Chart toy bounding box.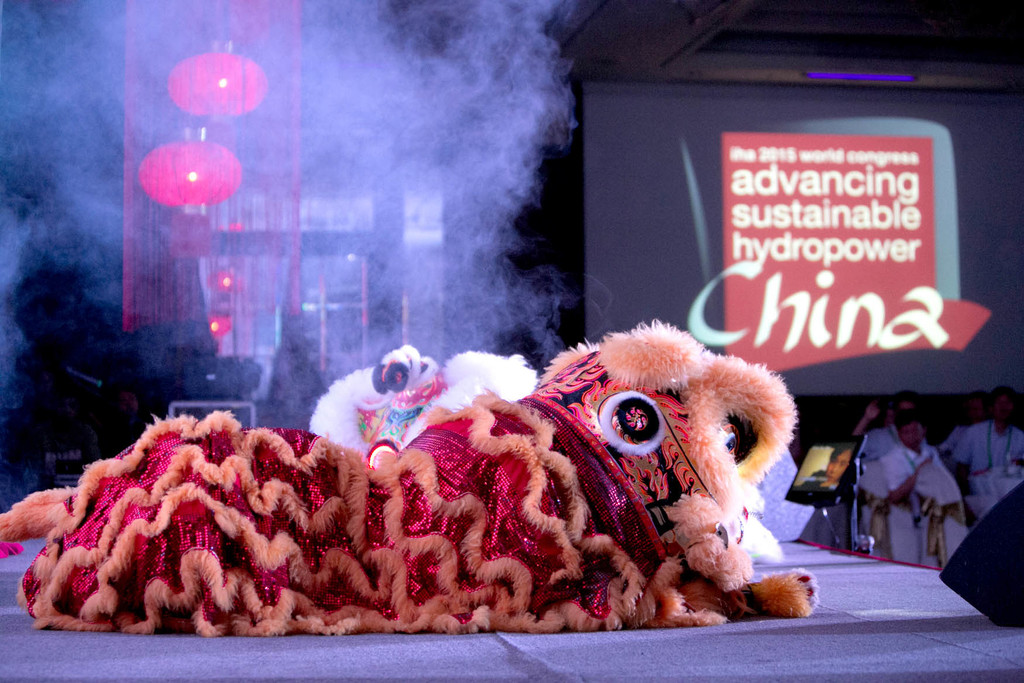
Charted: [left=72, top=354, right=789, bottom=659].
